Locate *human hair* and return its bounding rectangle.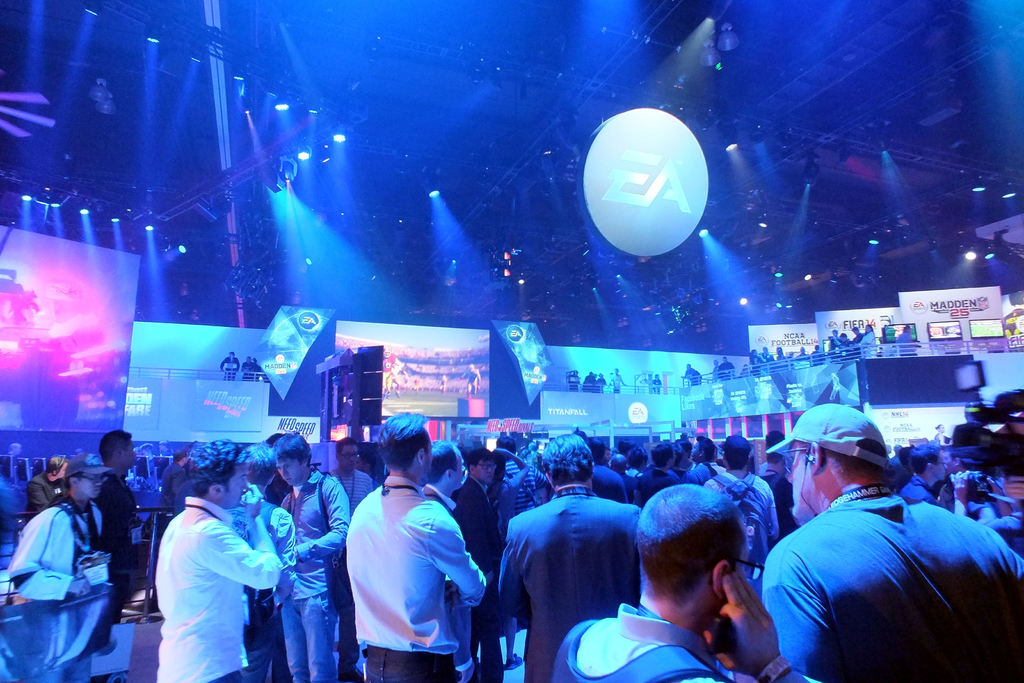
crop(464, 448, 495, 473).
